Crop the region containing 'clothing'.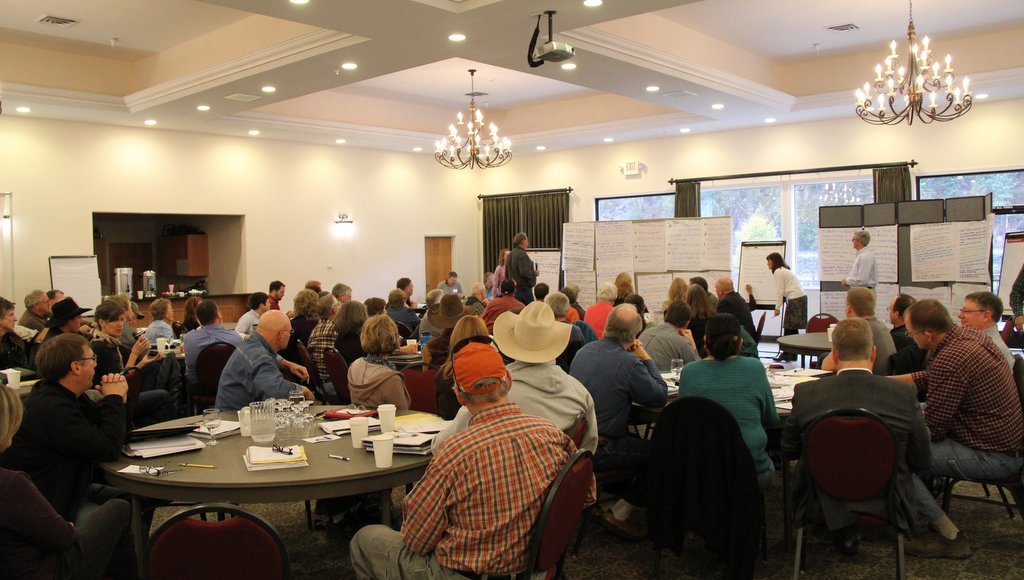
Crop region: 0 323 32 366.
